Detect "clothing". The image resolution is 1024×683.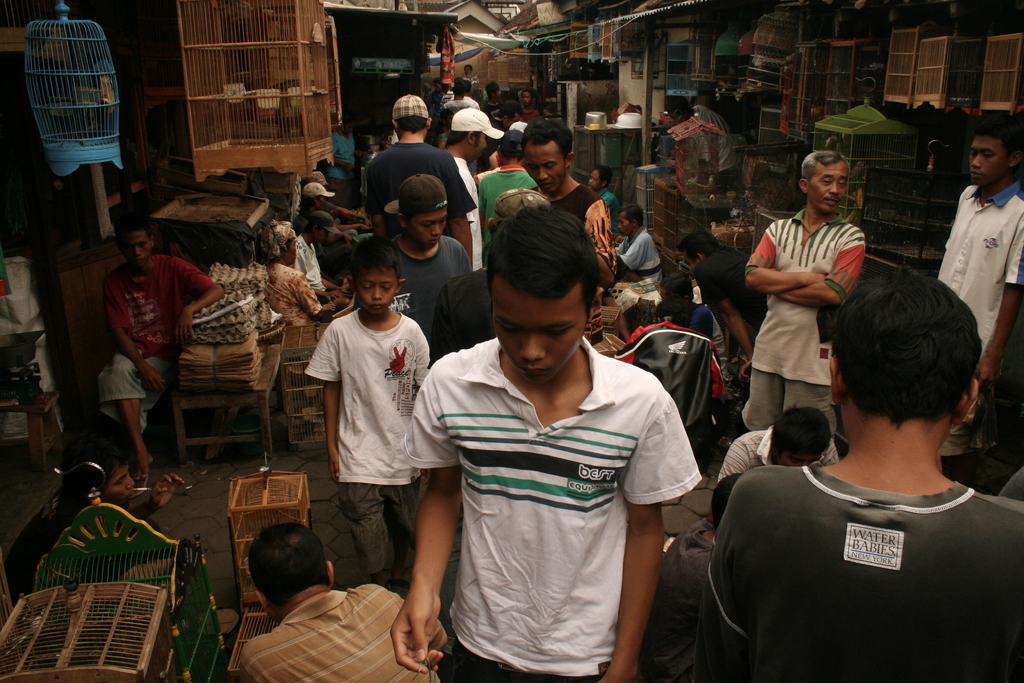
746 214 874 418.
